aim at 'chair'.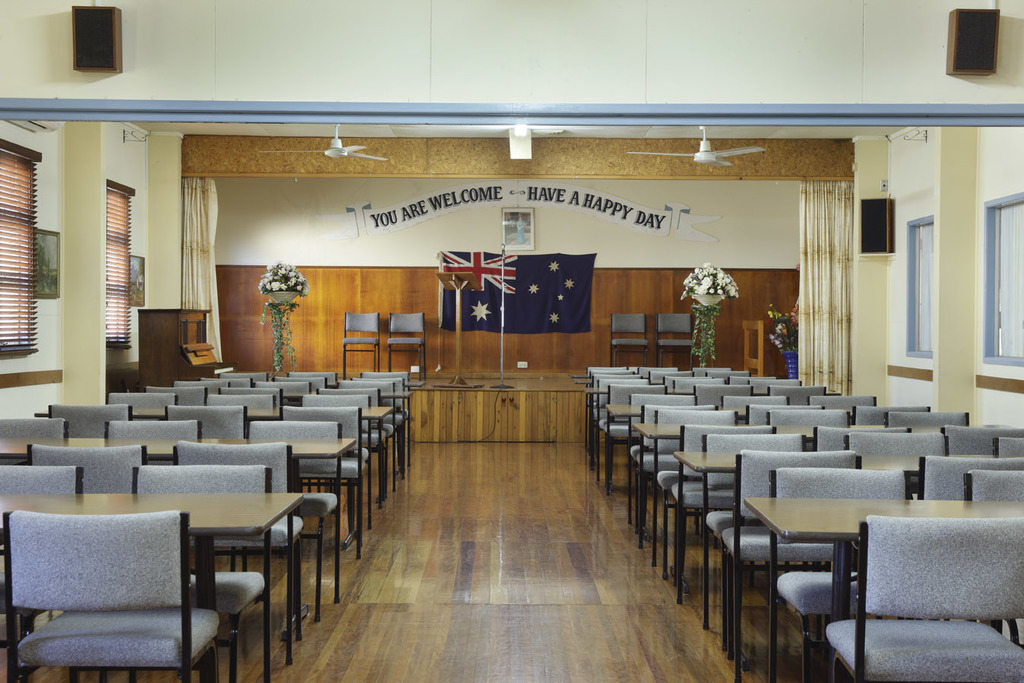
Aimed at crop(918, 453, 1023, 623).
